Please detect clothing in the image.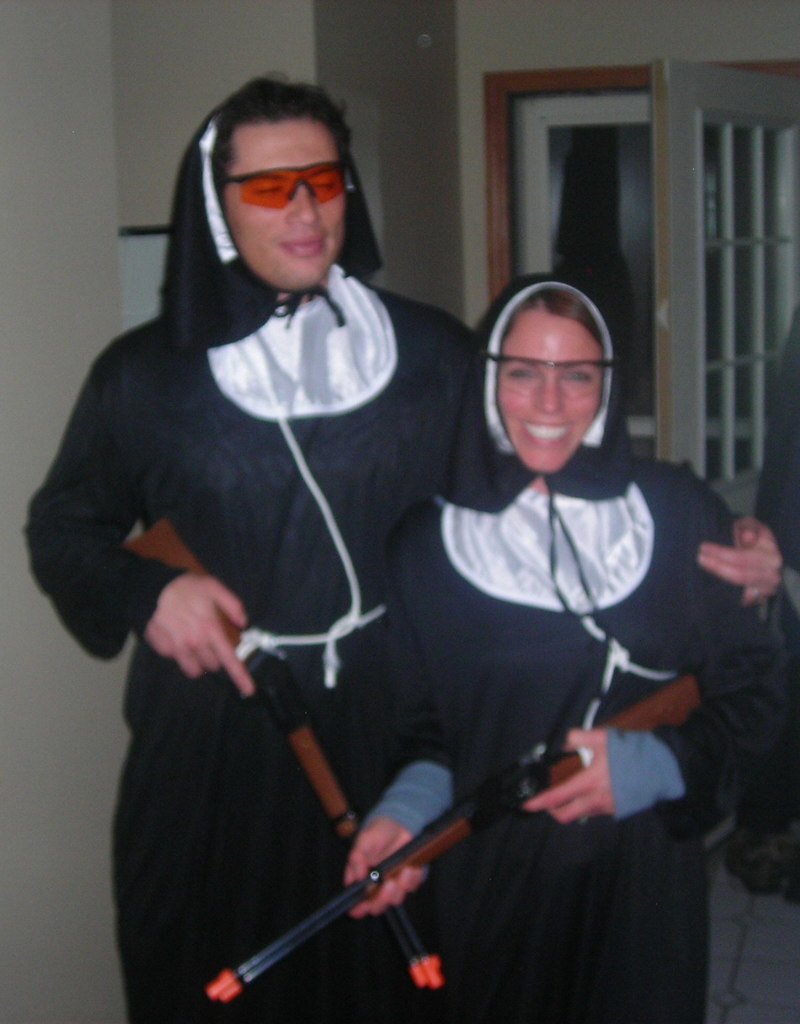
BBox(63, 99, 571, 1016).
